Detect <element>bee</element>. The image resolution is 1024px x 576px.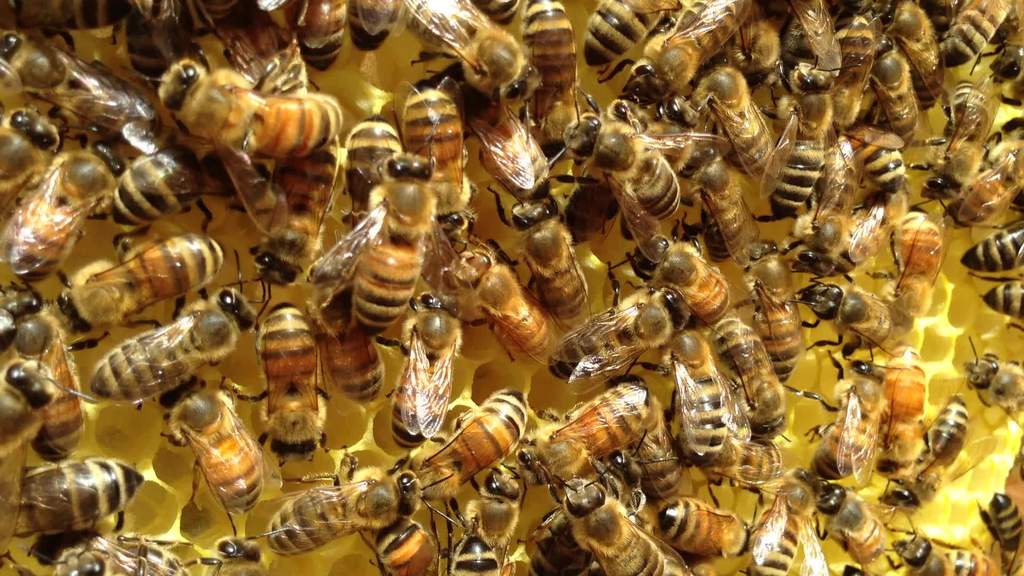
bbox=(941, 115, 1023, 234).
